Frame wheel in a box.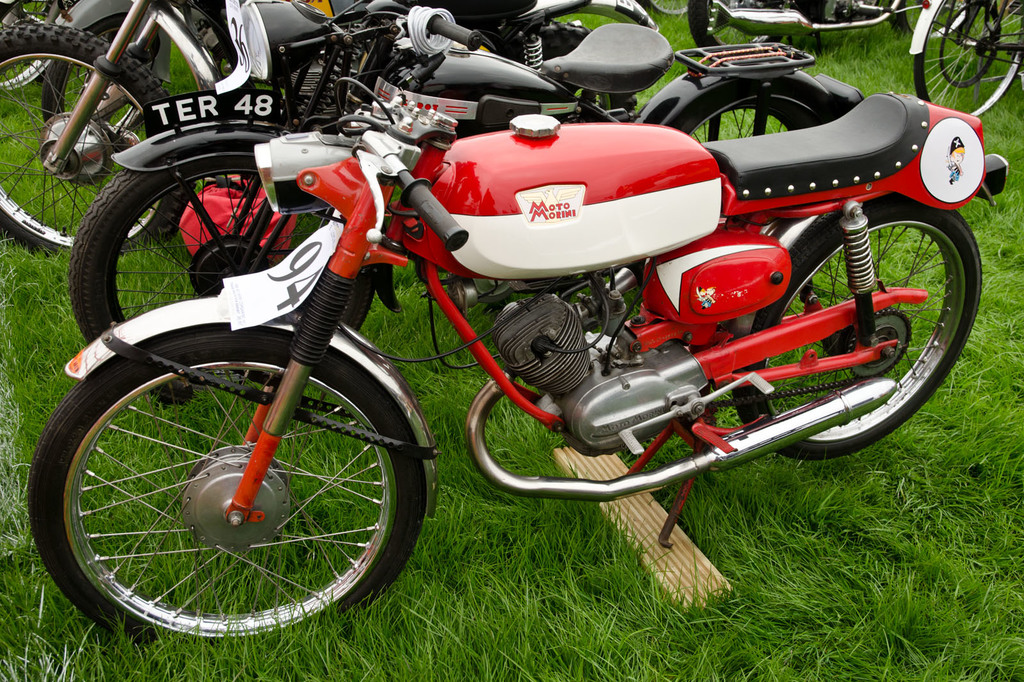
BBox(0, 19, 178, 261).
